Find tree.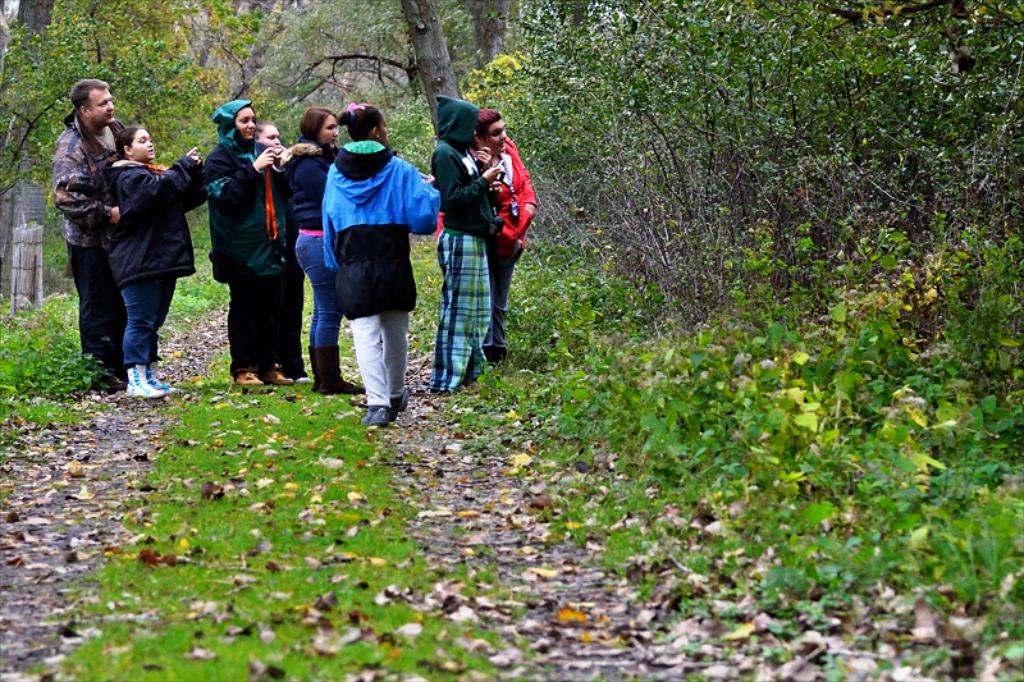
x1=486 y1=0 x2=888 y2=348.
